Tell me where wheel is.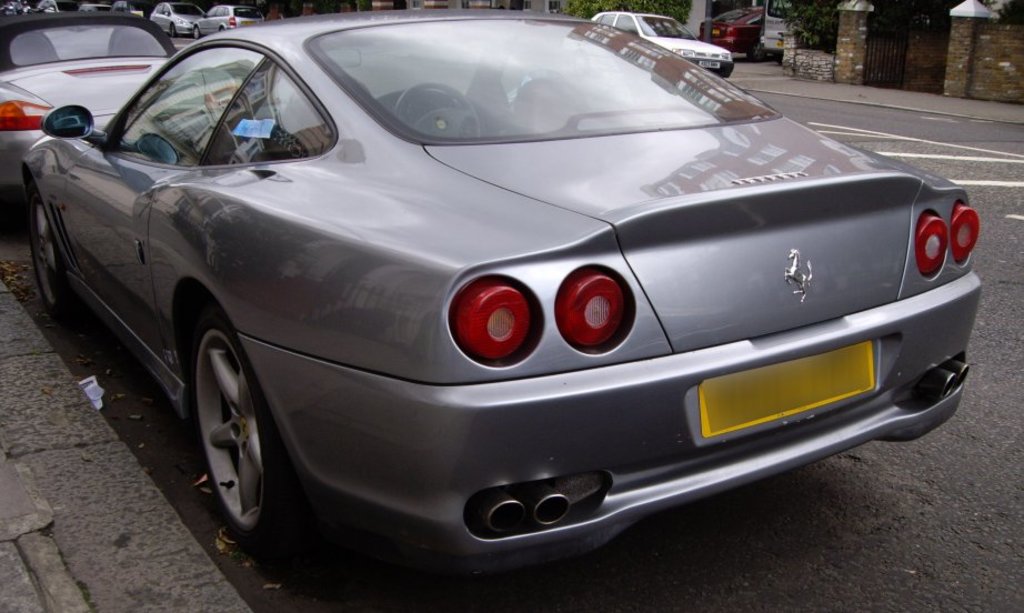
wheel is at crop(749, 41, 765, 63).
